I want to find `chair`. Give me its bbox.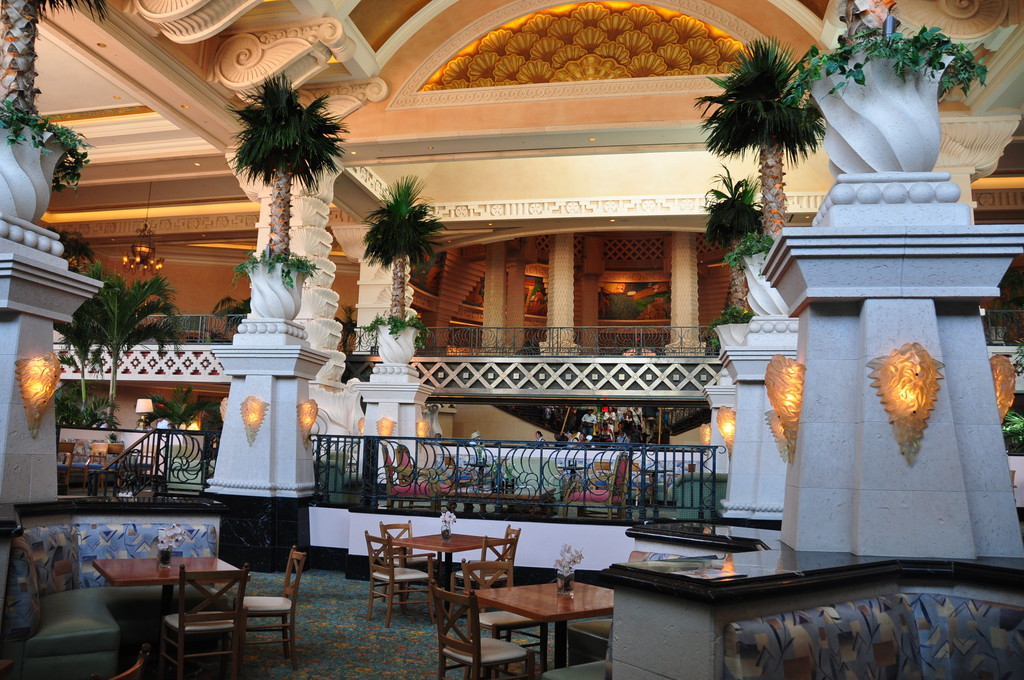
{"x1": 560, "y1": 457, "x2": 627, "y2": 523}.
